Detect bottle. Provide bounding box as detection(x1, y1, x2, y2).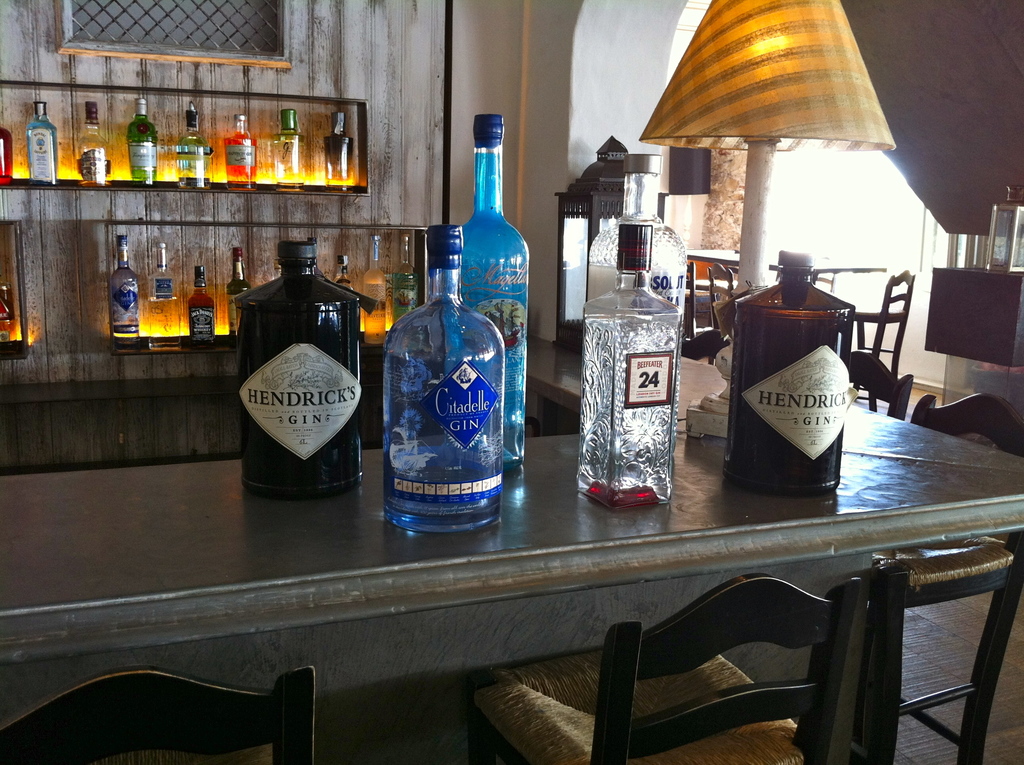
detection(580, 215, 682, 516).
